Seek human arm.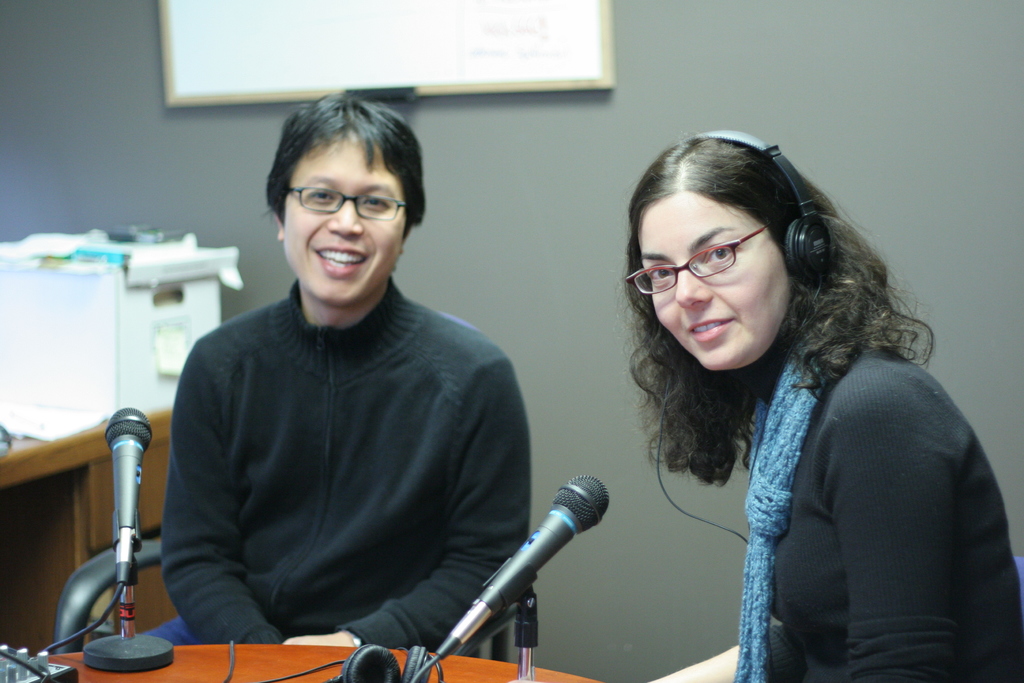
l=820, t=374, r=989, b=682.
